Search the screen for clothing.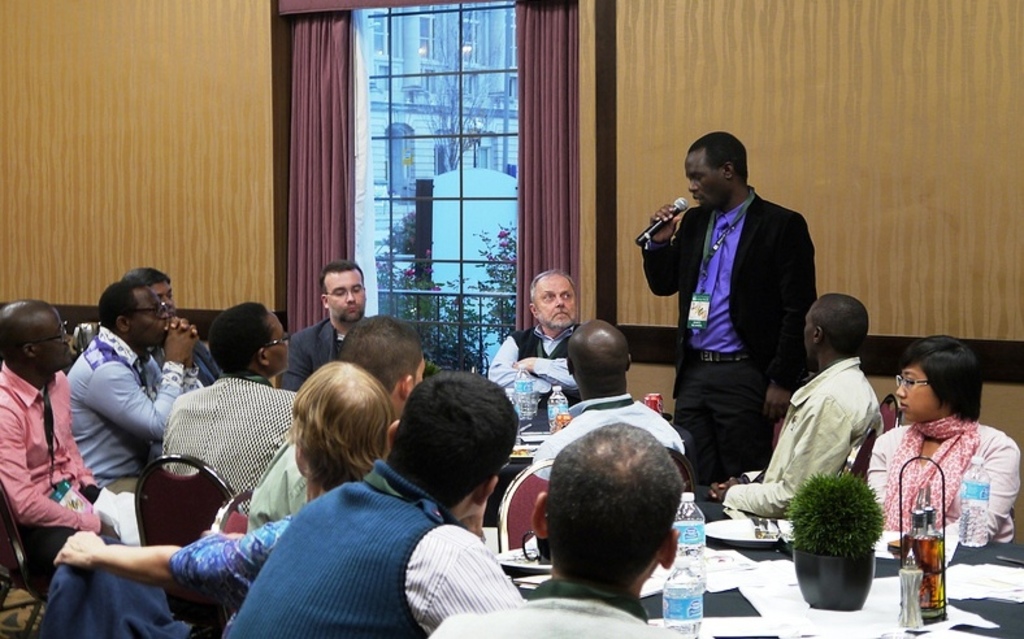
Found at detection(225, 457, 516, 638).
